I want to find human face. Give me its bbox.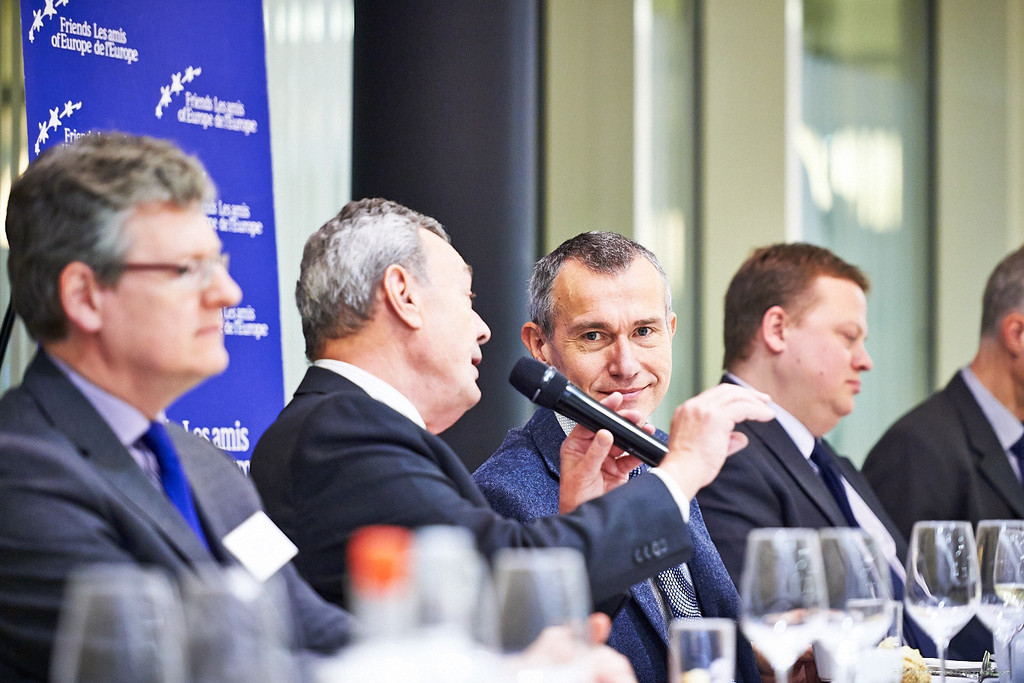
98/197/242/368.
